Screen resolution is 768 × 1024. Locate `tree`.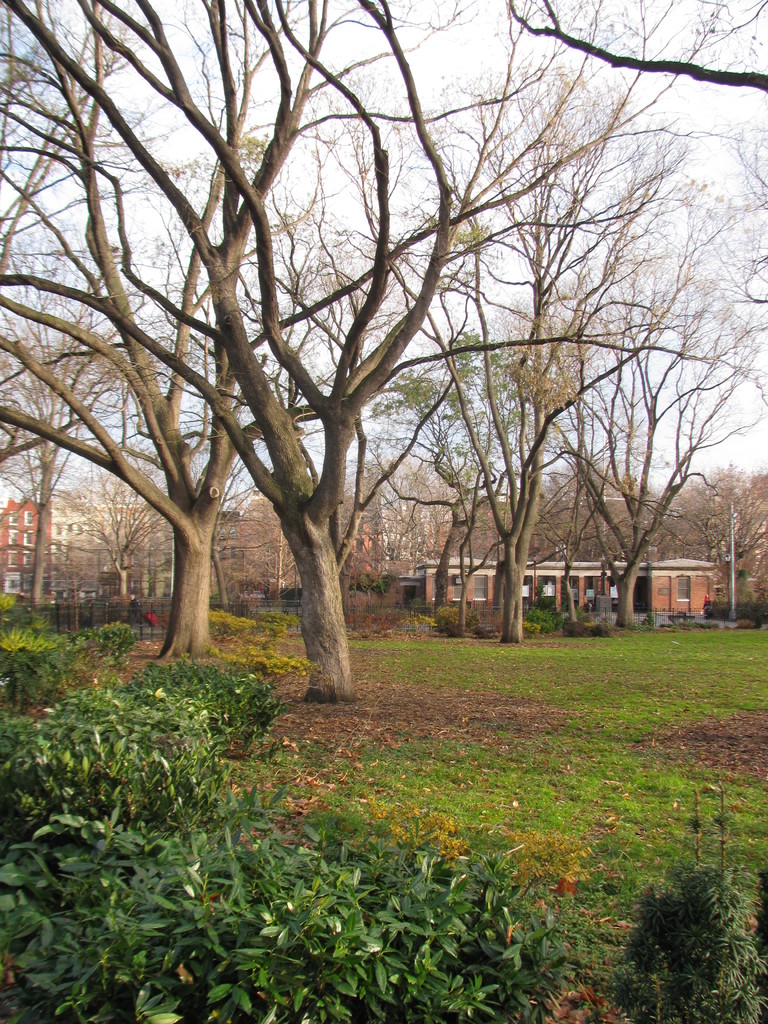
357, 77, 767, 639.
